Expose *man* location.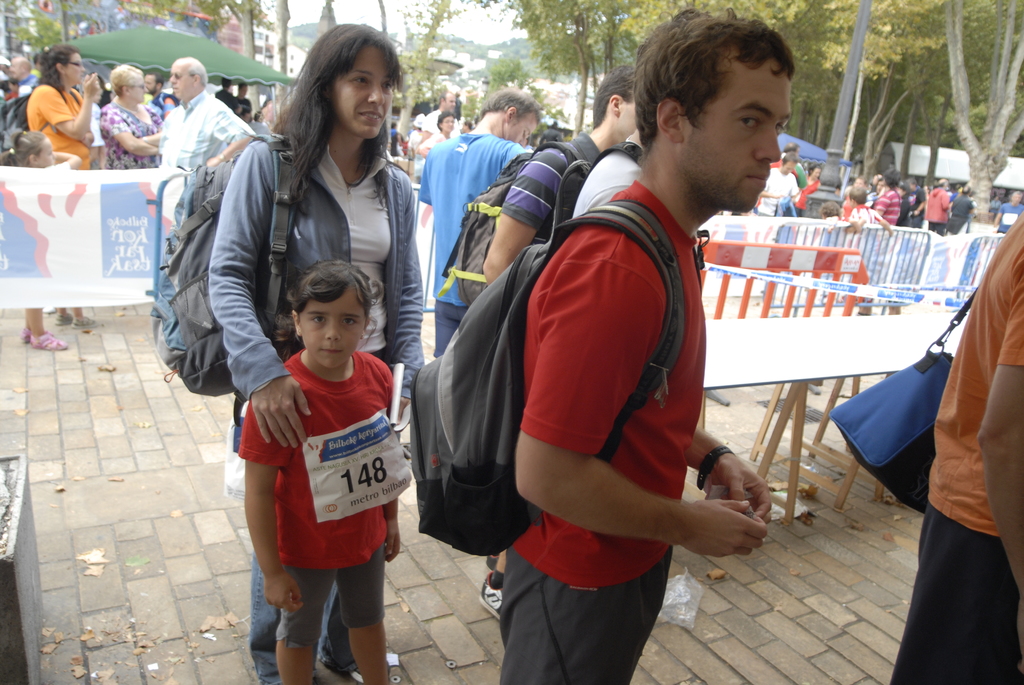
Exposed at [left=481, top=64, right=637, bottom=283].
